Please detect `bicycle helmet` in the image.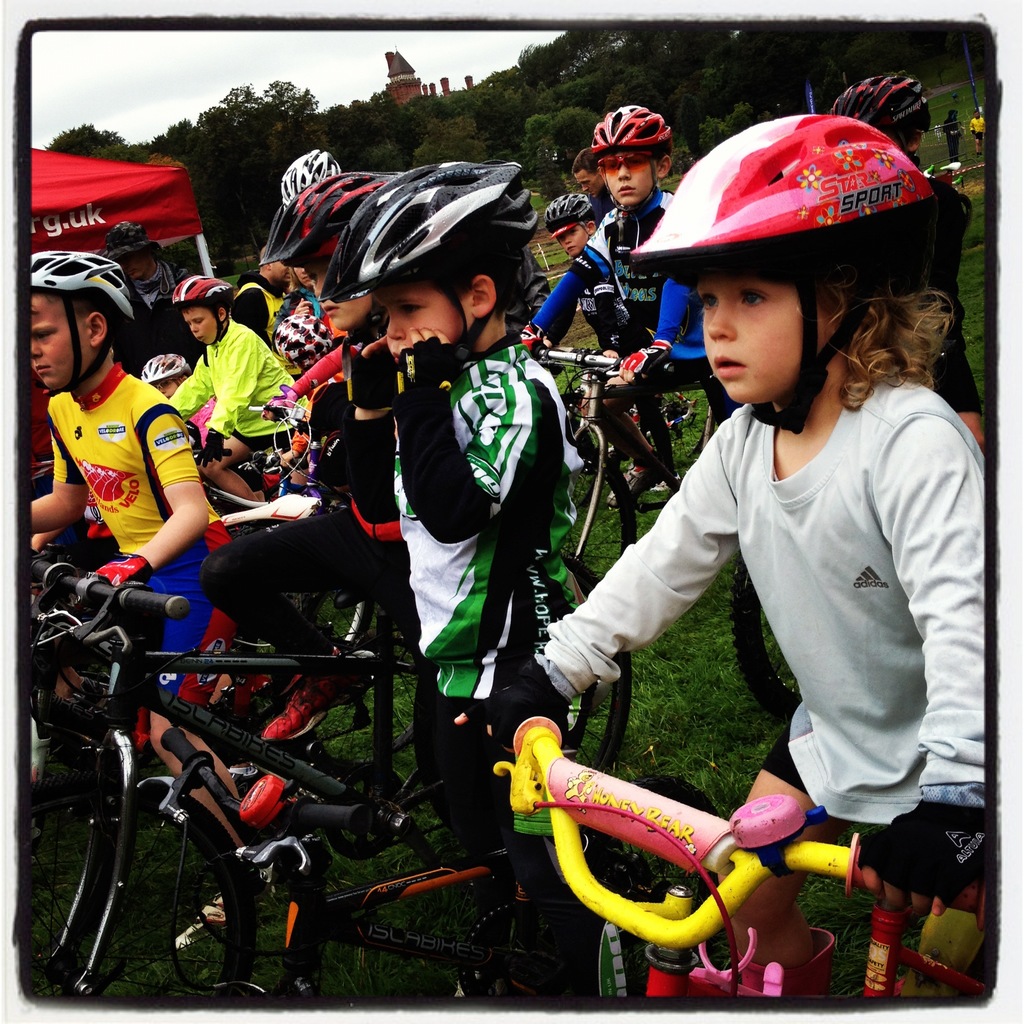
(140, 352, 196, 385).
